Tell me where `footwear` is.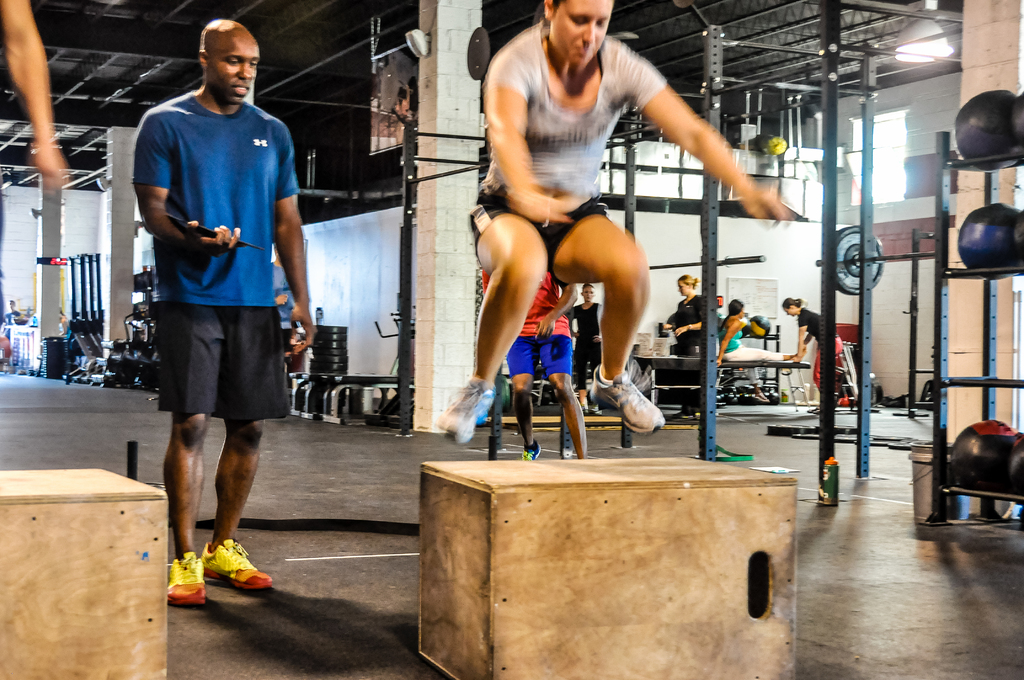
`footwear` is at l=191, t=533, r=273, b=595.
